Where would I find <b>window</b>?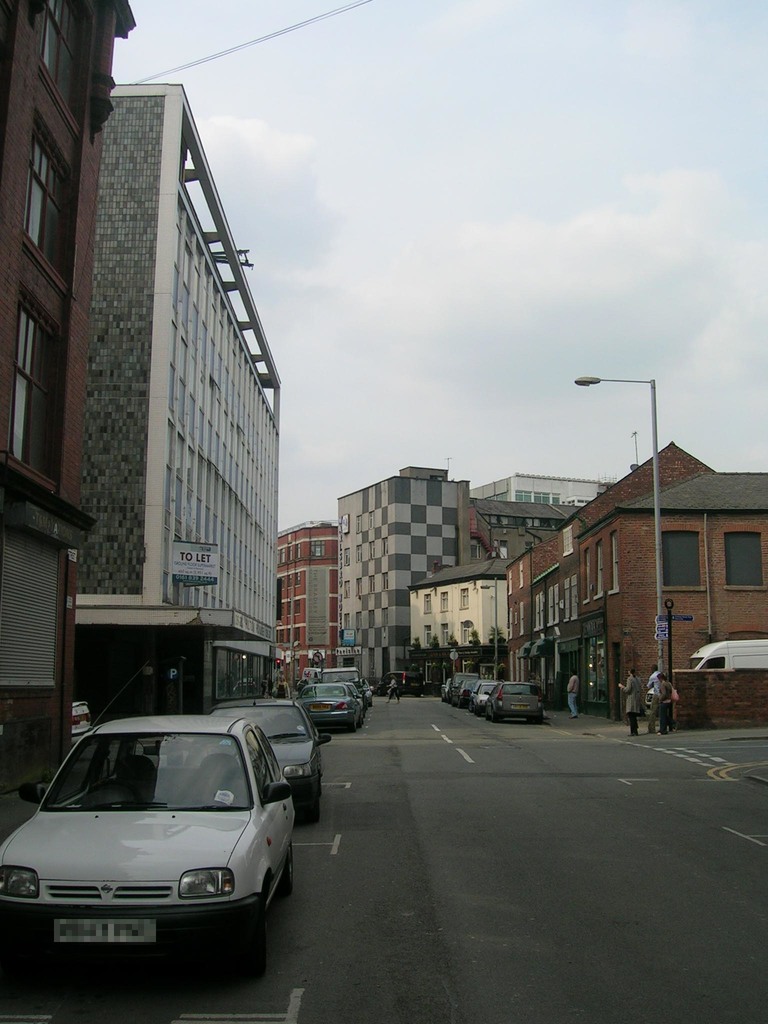
At bbox=[358, 547, 361, 562].
